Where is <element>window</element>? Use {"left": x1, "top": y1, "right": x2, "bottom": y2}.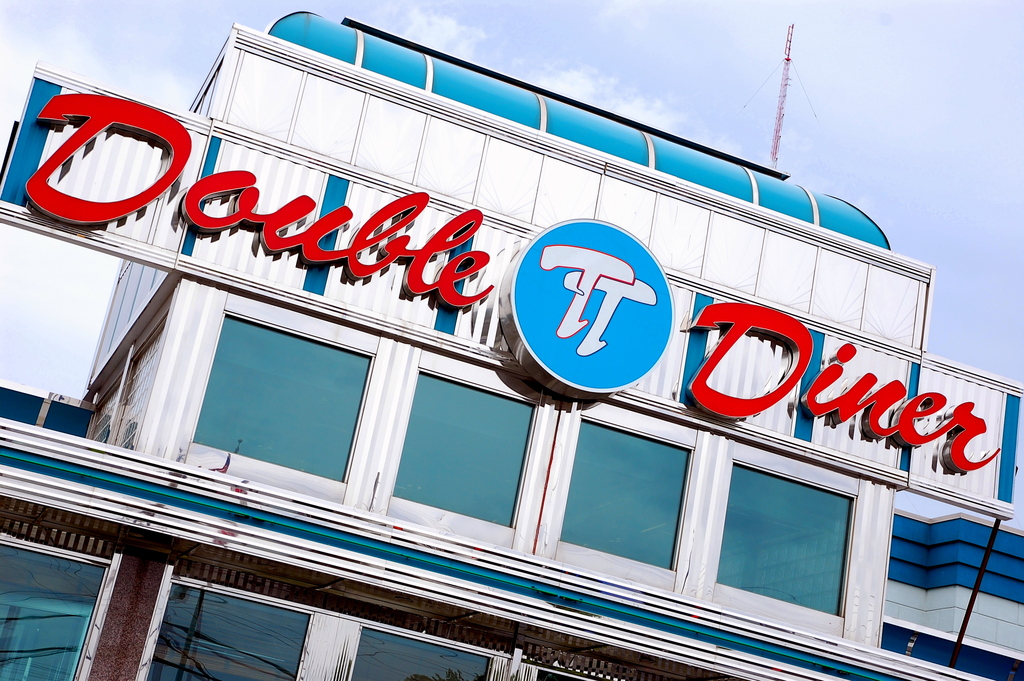
{"left": 0, "top": 537, "right": 109, "bottom": 680}.
